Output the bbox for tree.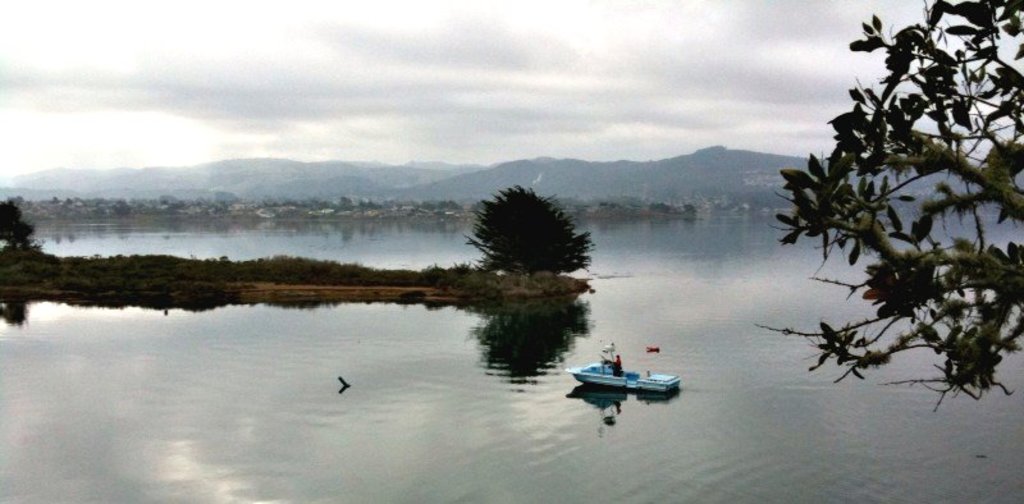
detection(685, 203, 700, 217).
